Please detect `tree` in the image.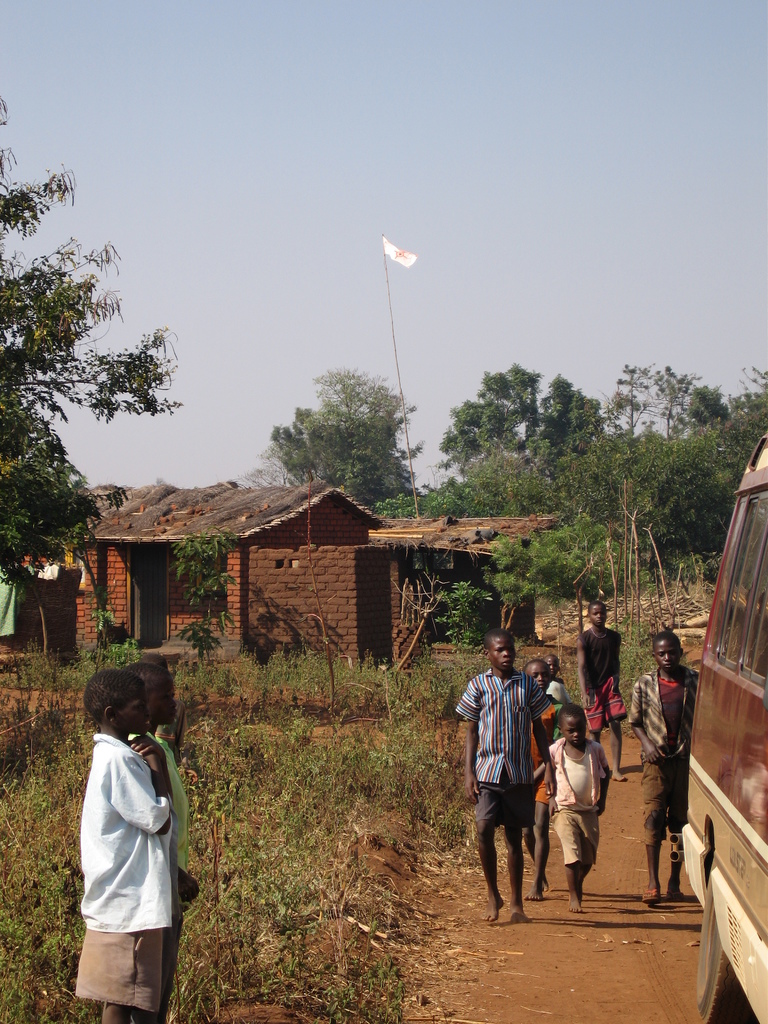
<bbox>432, 361, 614, 492</bbox>.
